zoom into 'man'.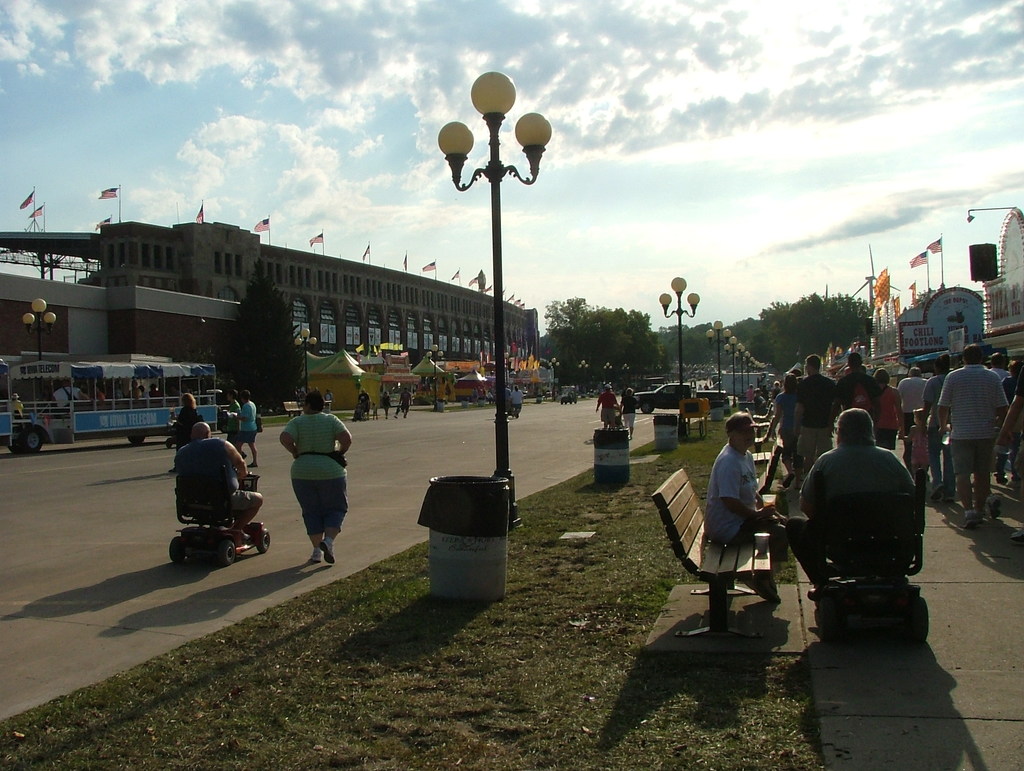
Zoom target: [left=598, top=386, right=618, bottom=425].
